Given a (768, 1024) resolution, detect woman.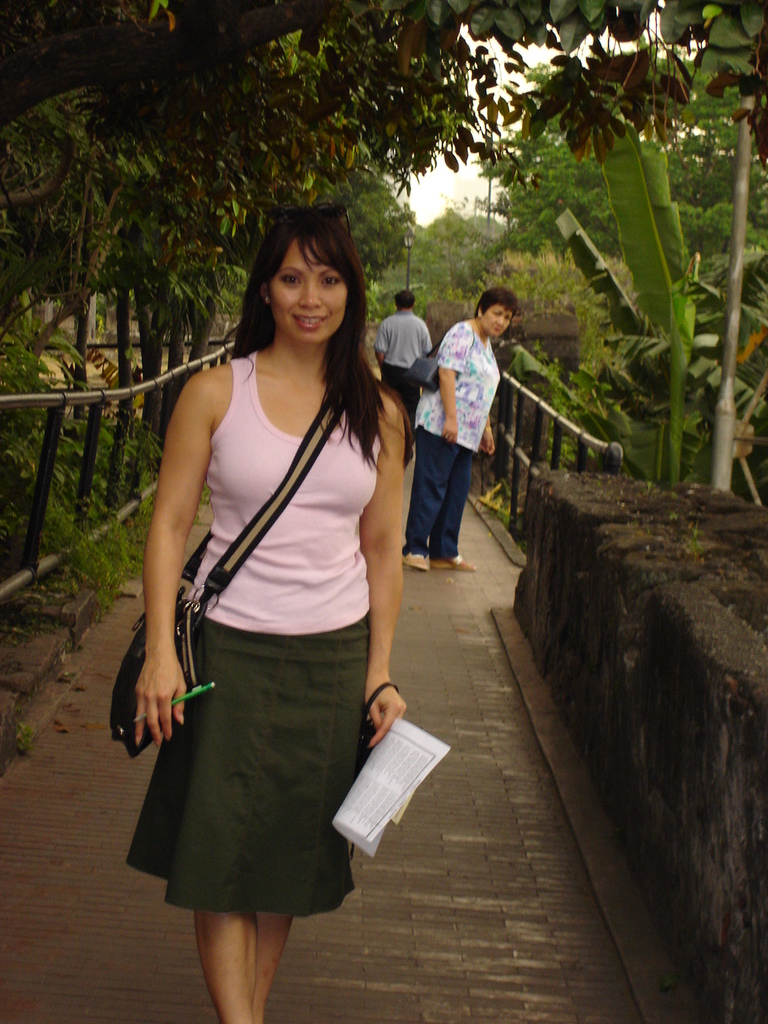
bbox(402, 286, 521, 573).
